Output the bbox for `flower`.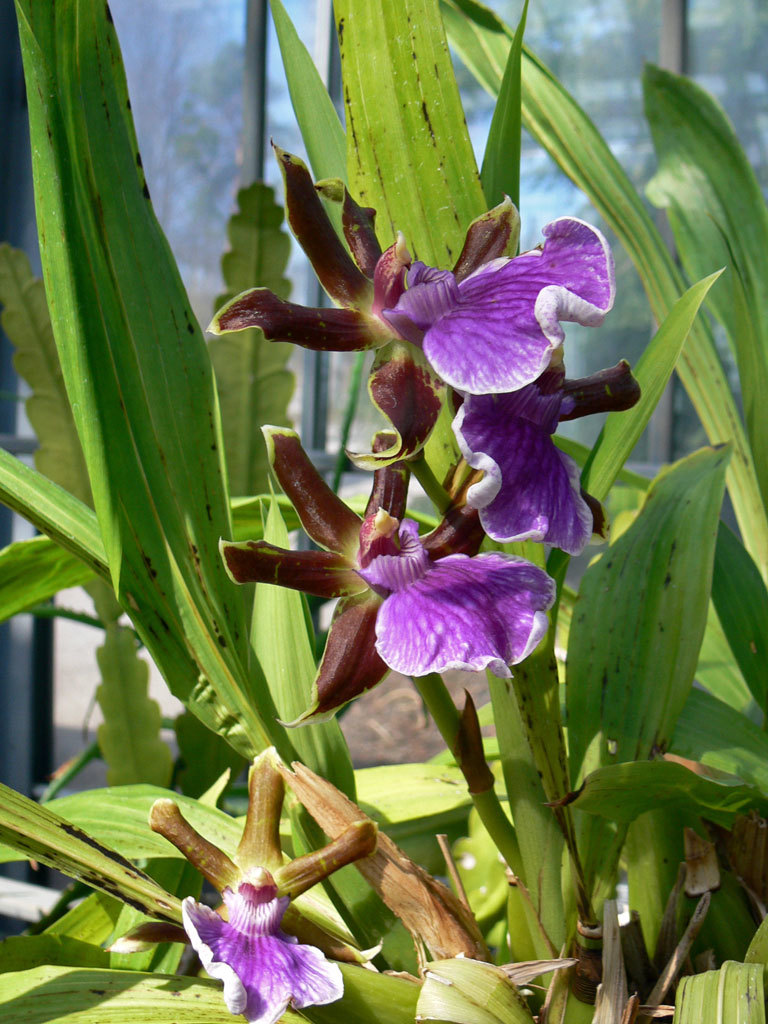
x1=343, y1=506, x2=548, y2=680.
